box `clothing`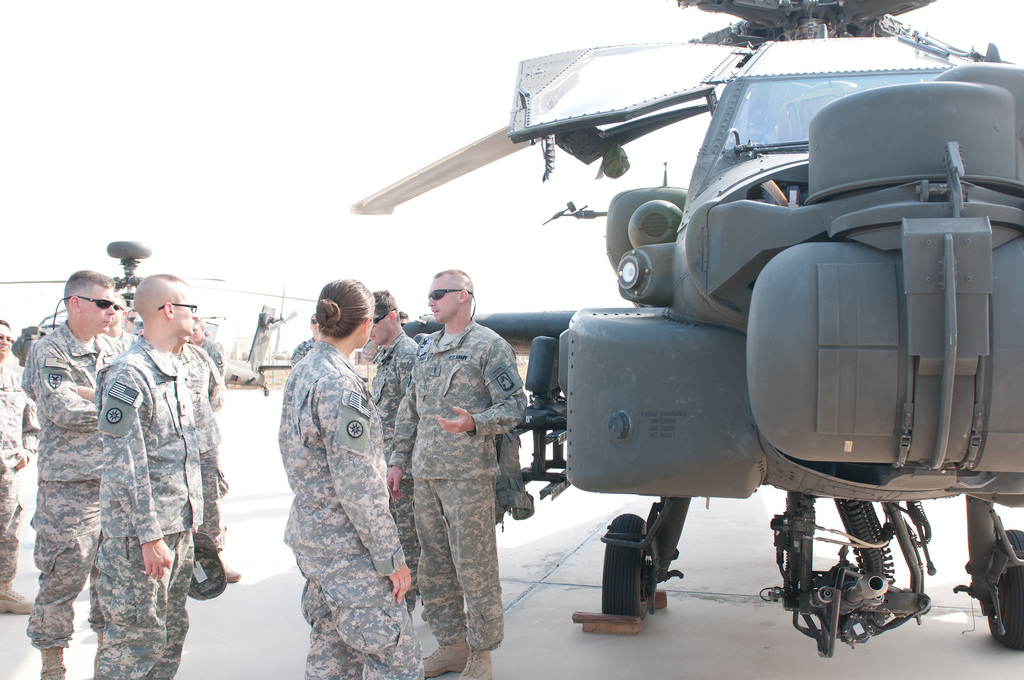
x1=89 y1=332 x2=211 y2=679
